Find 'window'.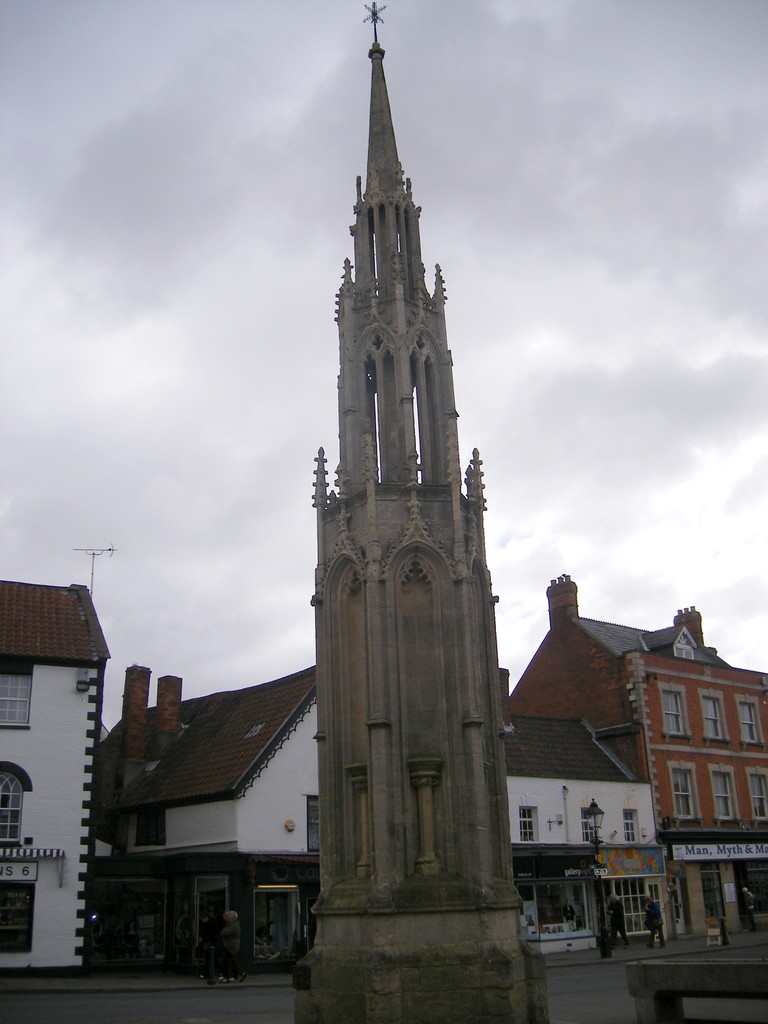
l=706, t=696, r=722, b=743.
